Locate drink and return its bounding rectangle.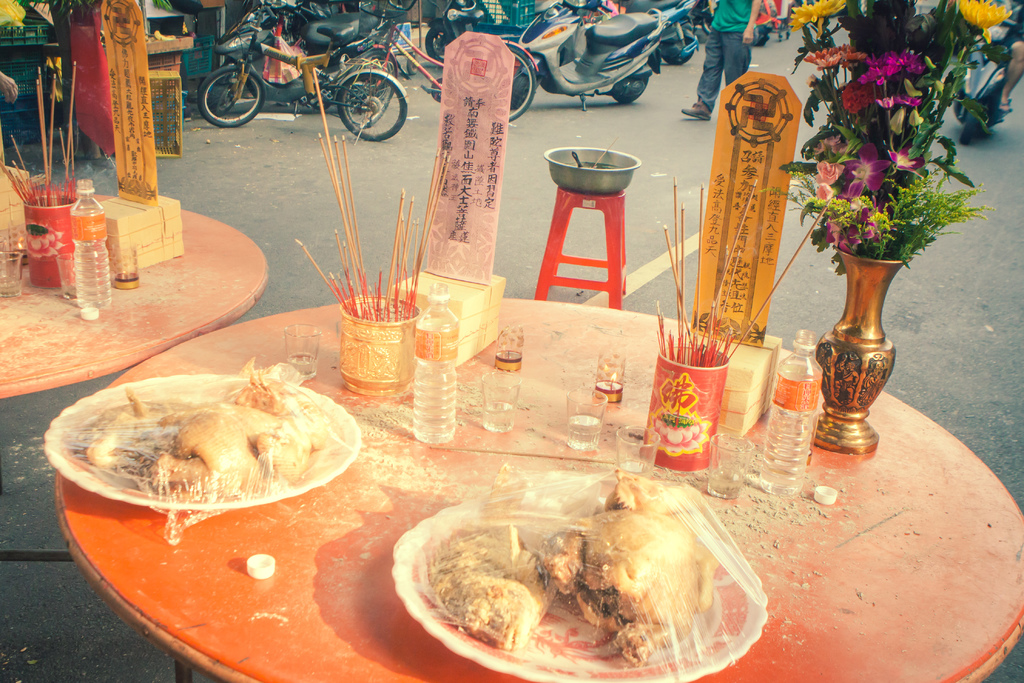
x1=71 y1=210 x2=111 y2=309.
